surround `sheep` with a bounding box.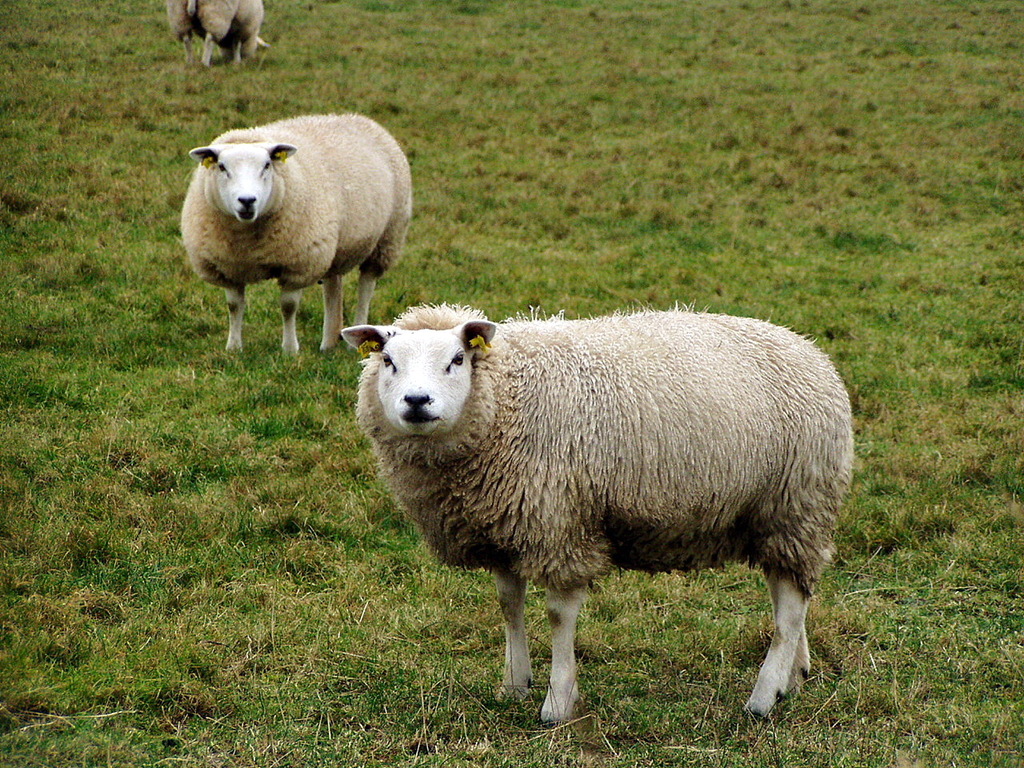
locate(181, 111, 417, 358).
